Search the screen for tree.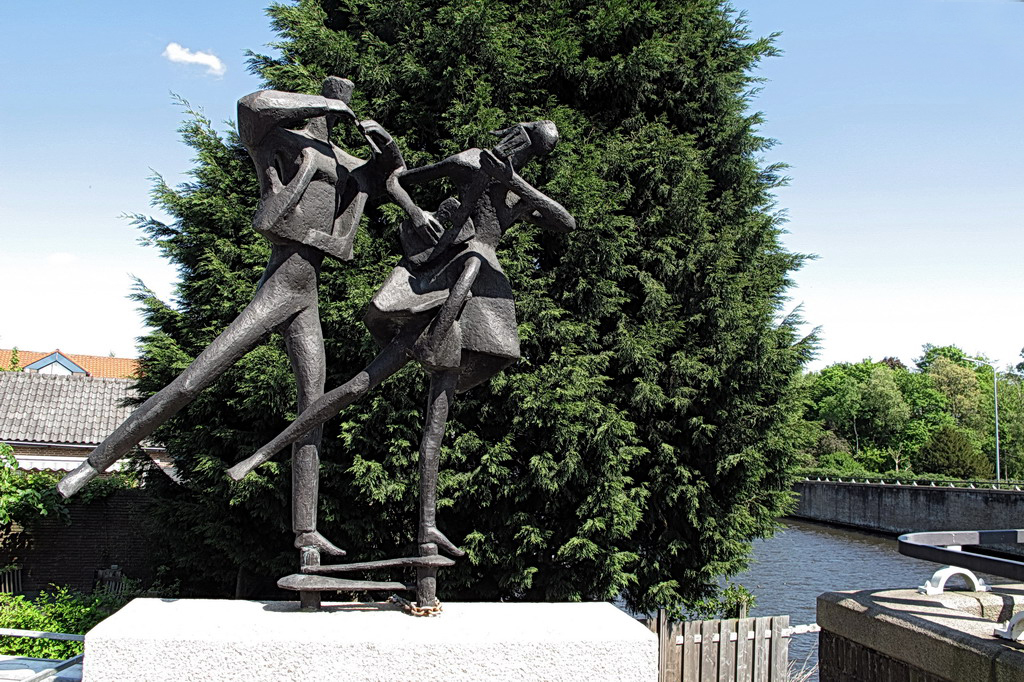
Found at 914,339,1001,424.
